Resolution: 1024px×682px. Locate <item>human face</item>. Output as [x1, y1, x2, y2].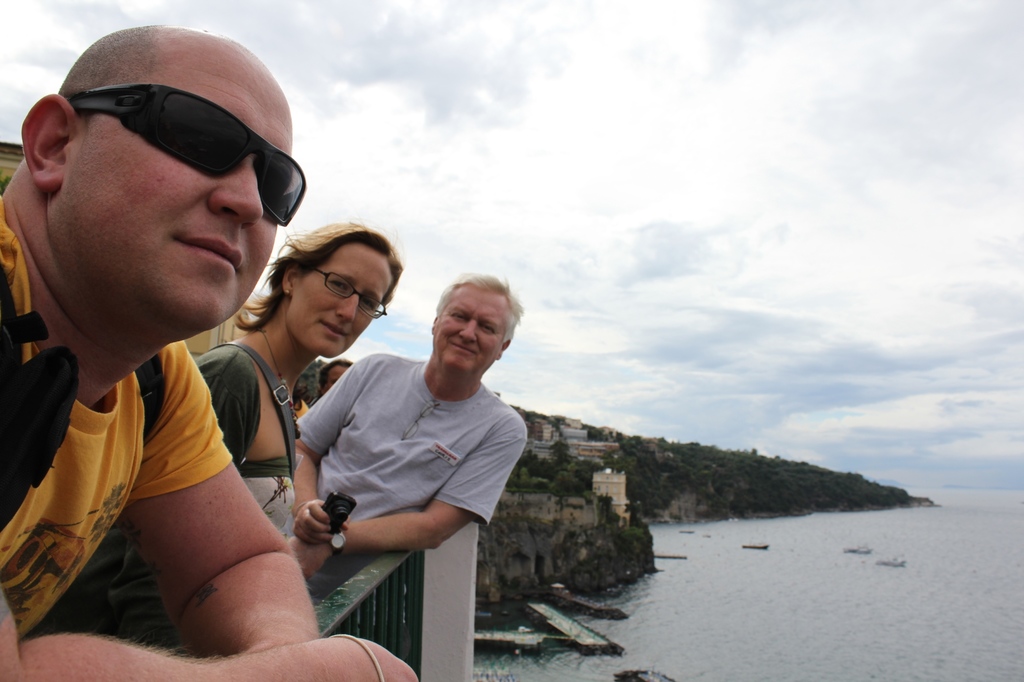
[287, 242, 390, 357].
